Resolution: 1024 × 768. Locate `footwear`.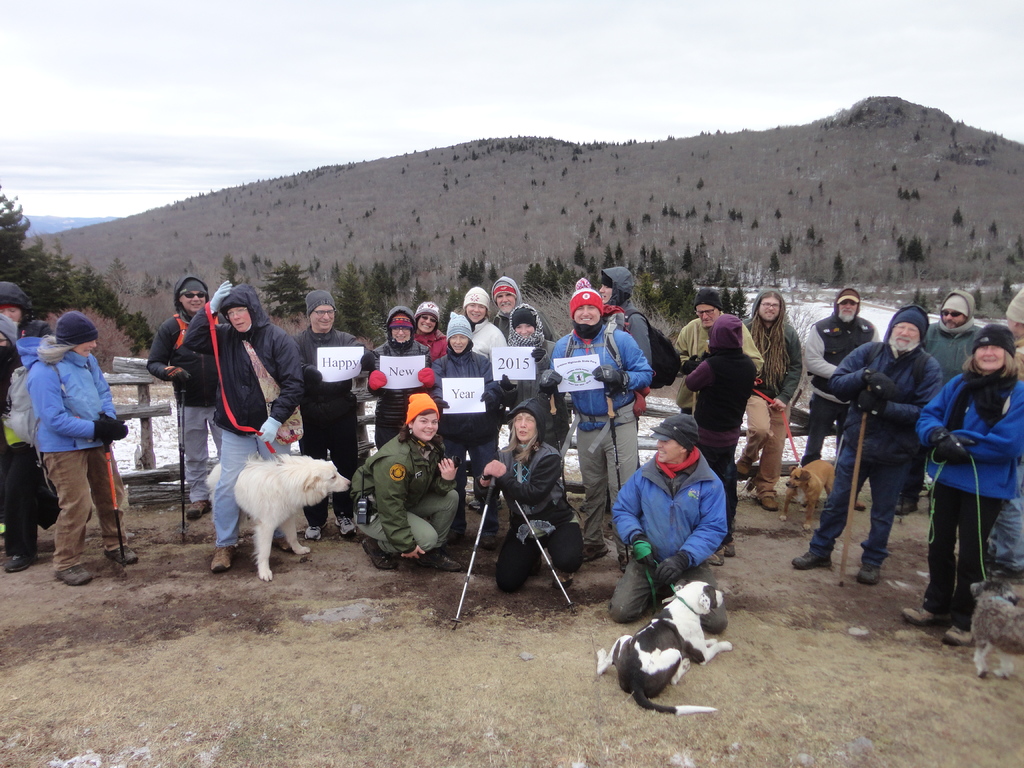
select_region(617, 555, 630, 570).
